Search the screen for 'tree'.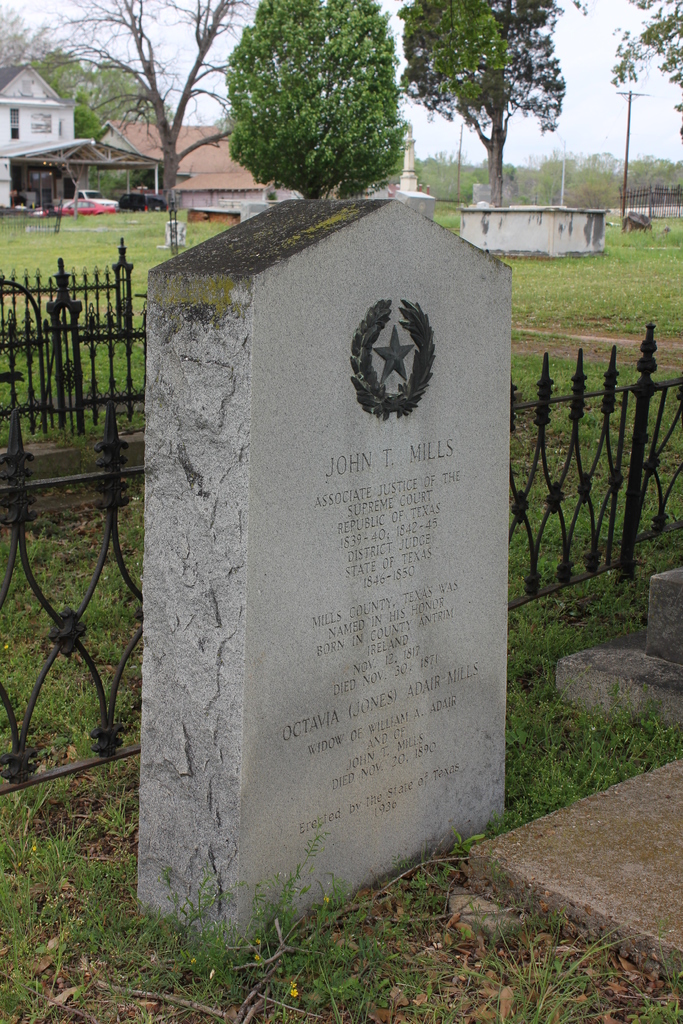
Found at rect(395, 0, 575, 218).
